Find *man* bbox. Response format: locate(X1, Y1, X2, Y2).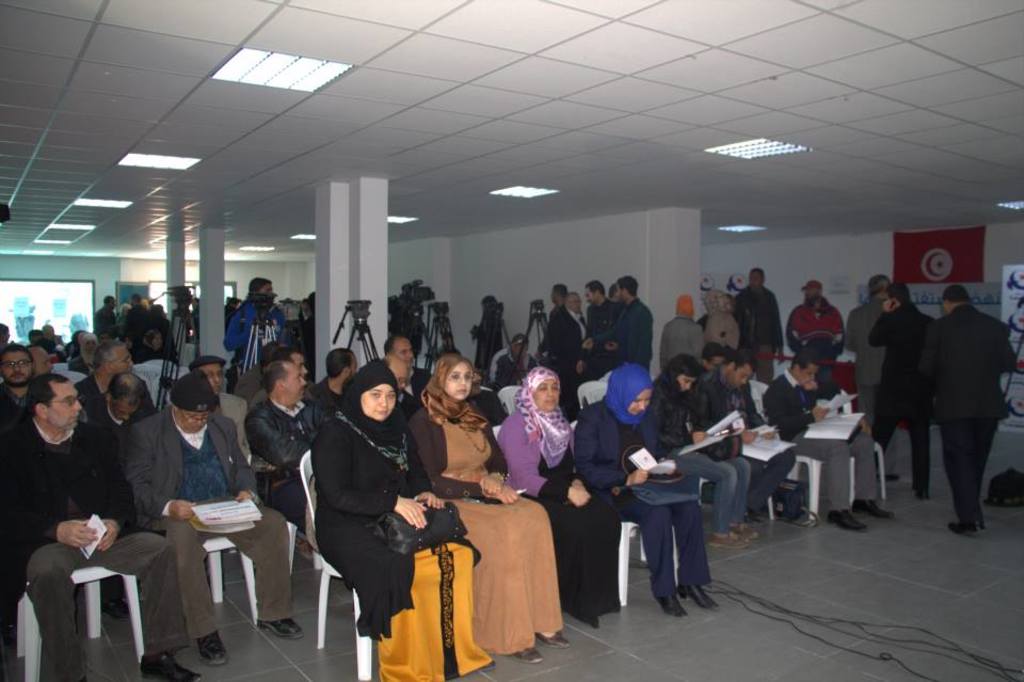
locate(1, 338, 35, 416).
